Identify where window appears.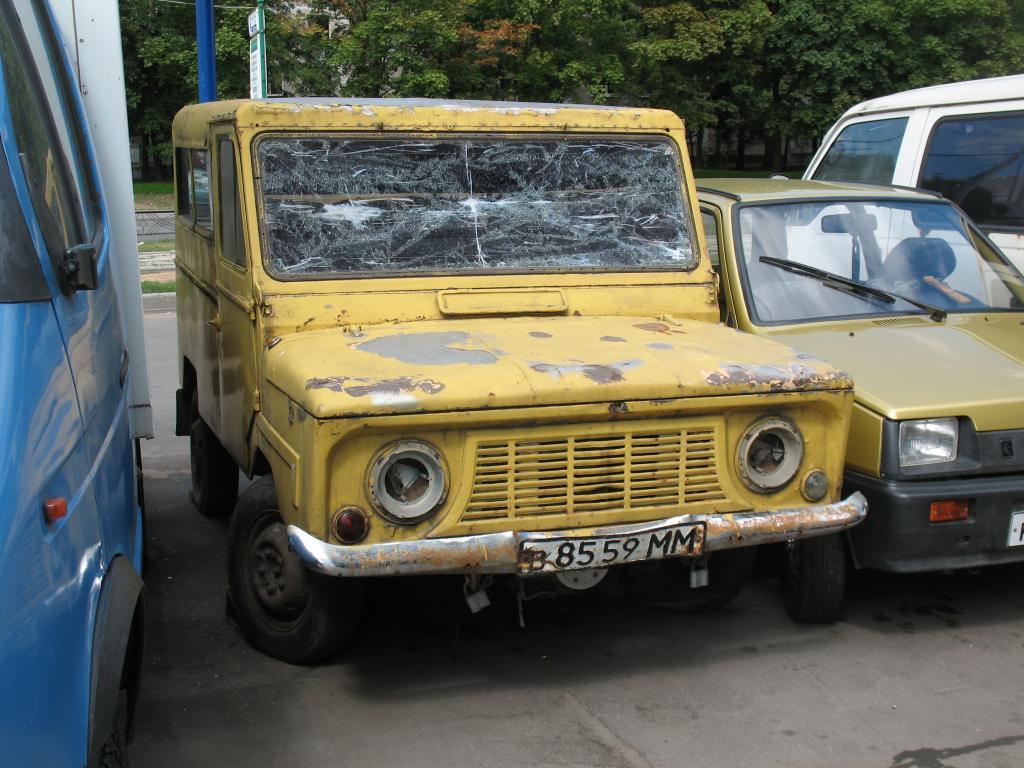
Appears at 172/146/207/234.
